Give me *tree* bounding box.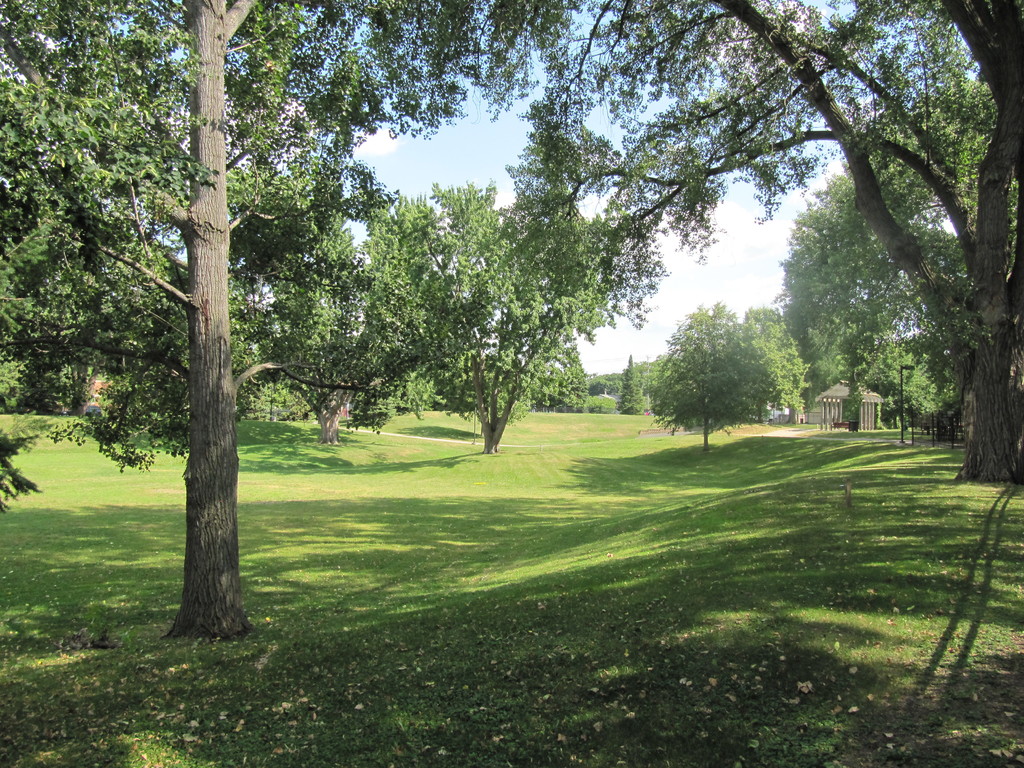
653,285,794,451.
